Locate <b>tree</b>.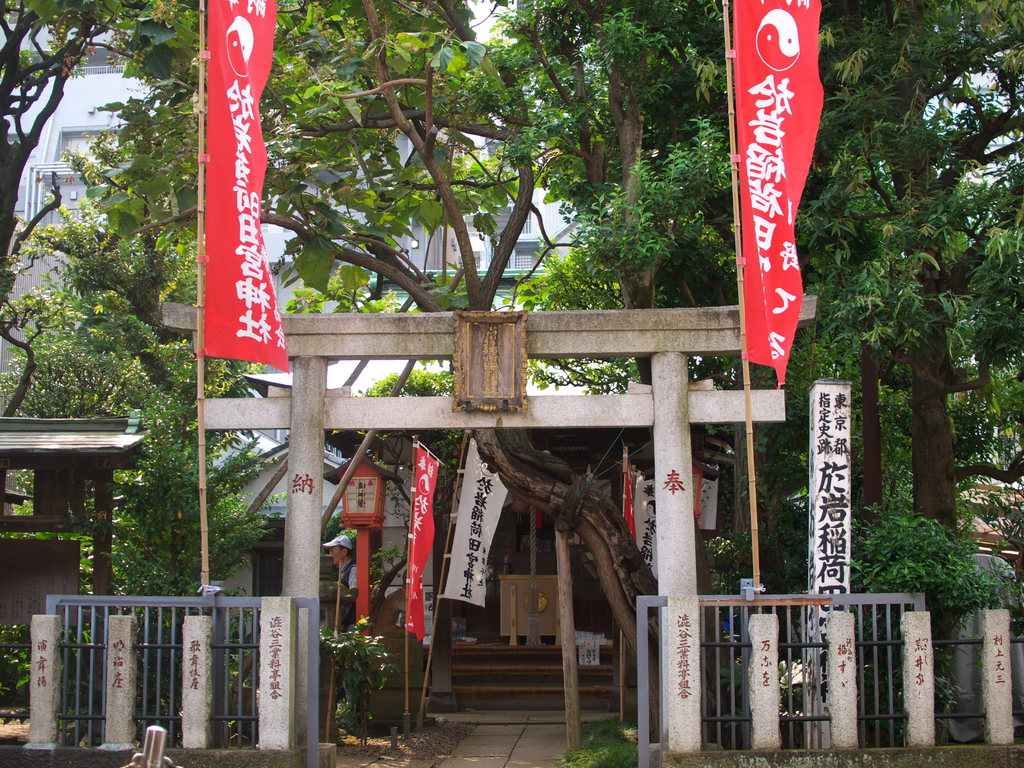
Bounding box: 0/0/1023/724.
